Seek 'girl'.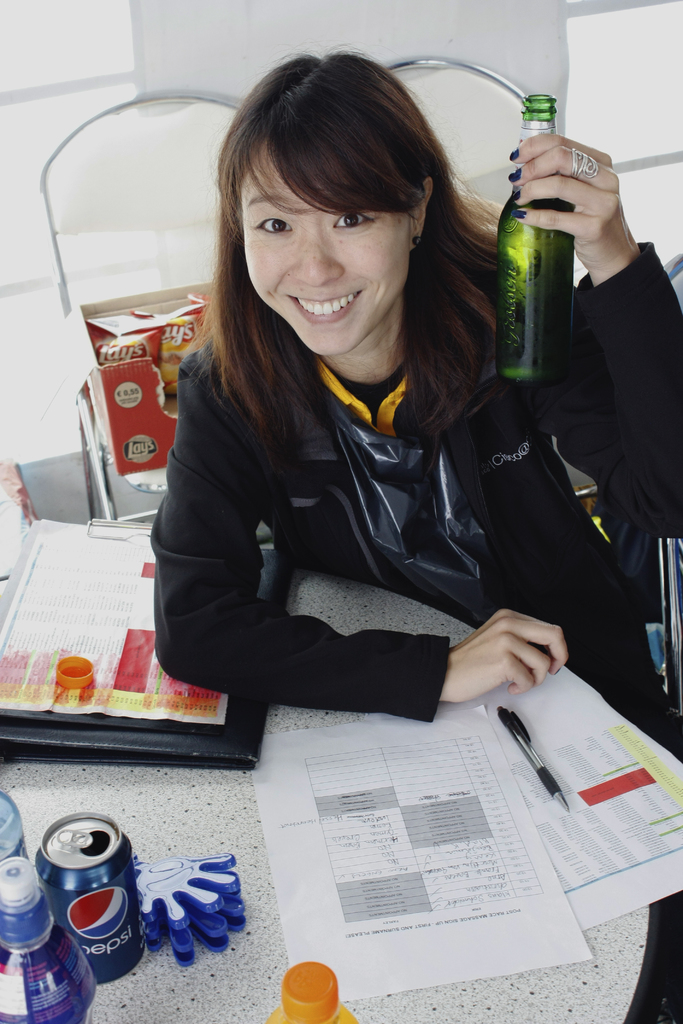
region(150, 48, 682, 764).
